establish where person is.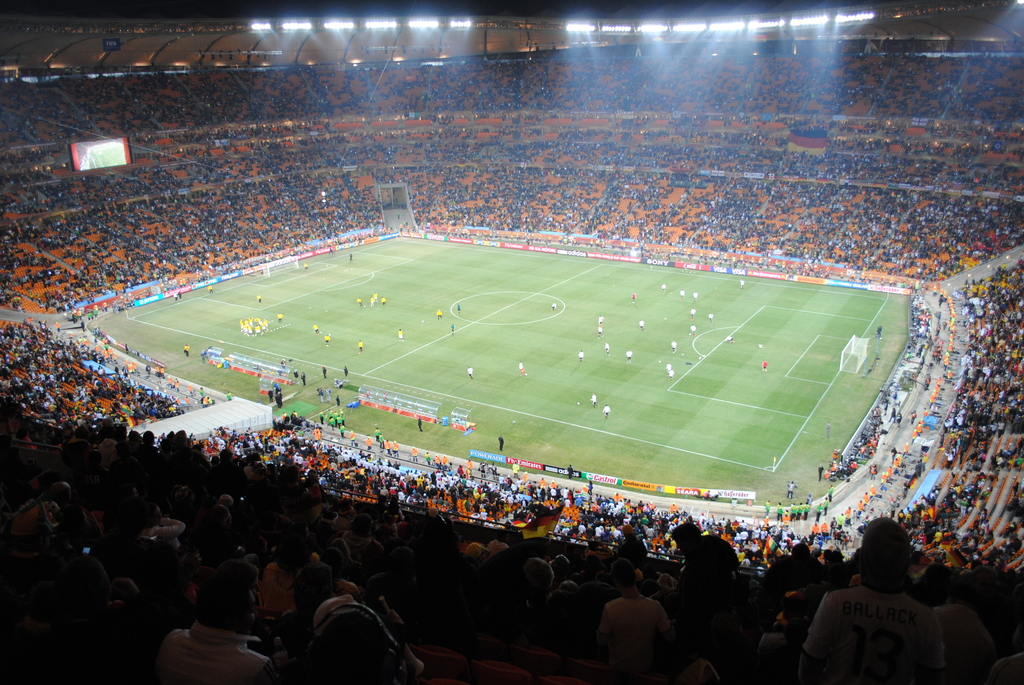
Established at [177, 289, 182, 297].
